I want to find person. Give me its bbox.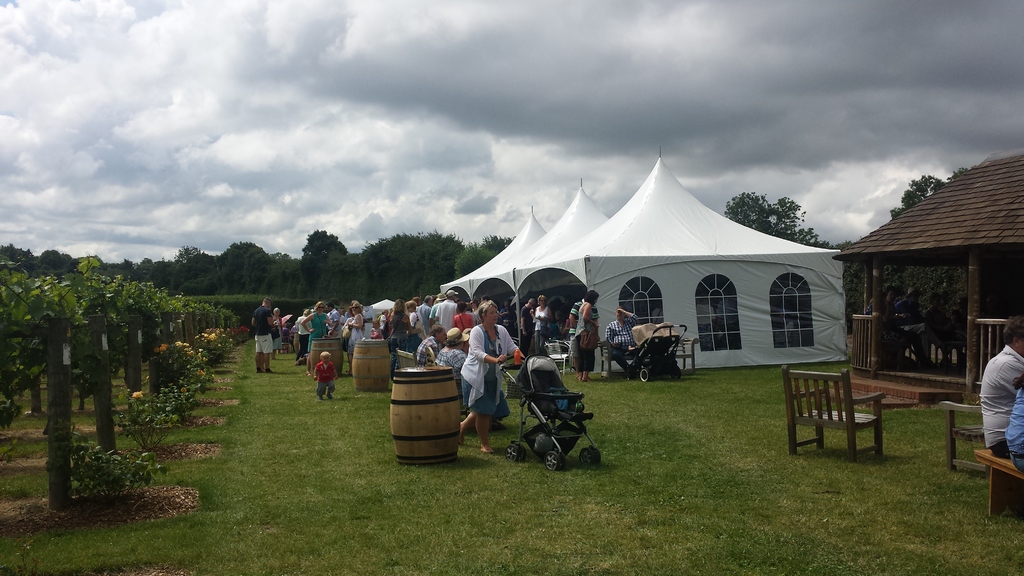
387:298:413:378.
